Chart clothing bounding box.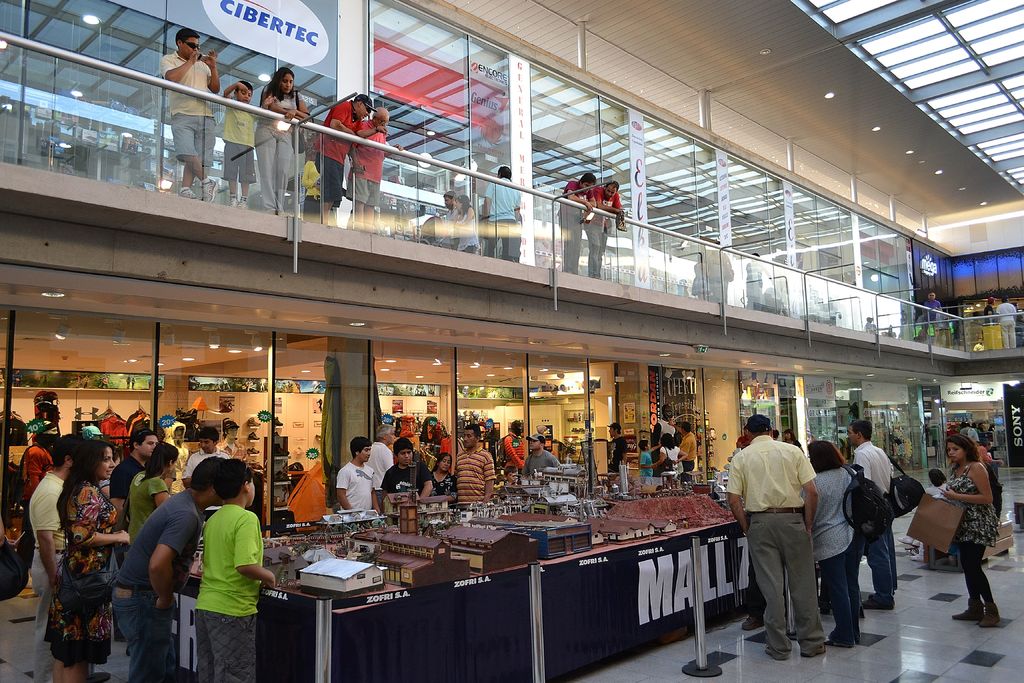
Charted: left=925, top=488, right=946, bottom=493.
